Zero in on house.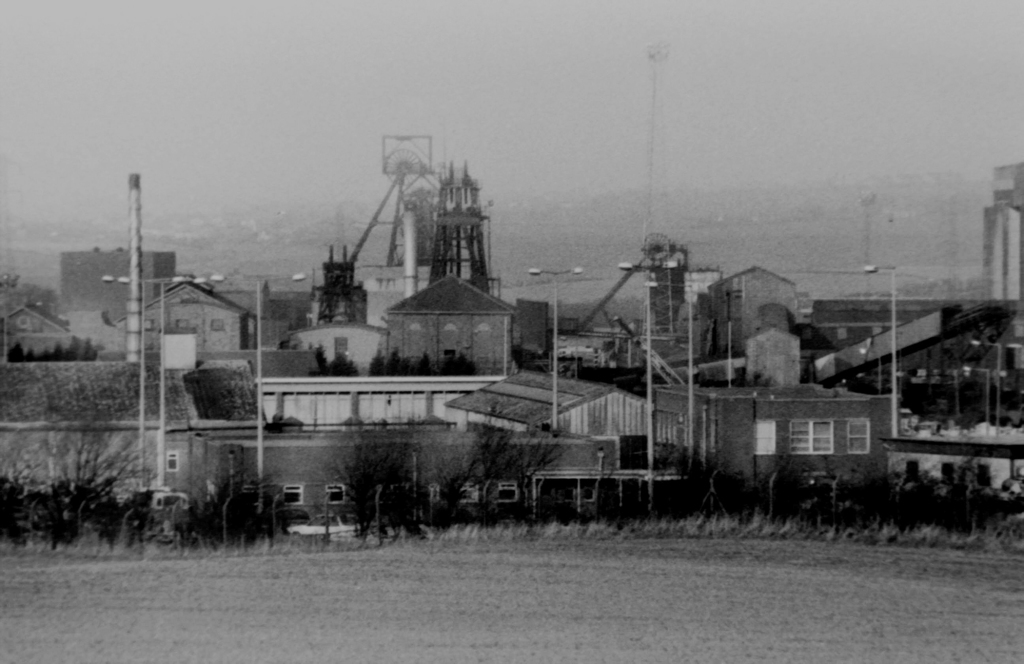
Zeroed in: x1=442 y1=369 x2=648 y2=468.
